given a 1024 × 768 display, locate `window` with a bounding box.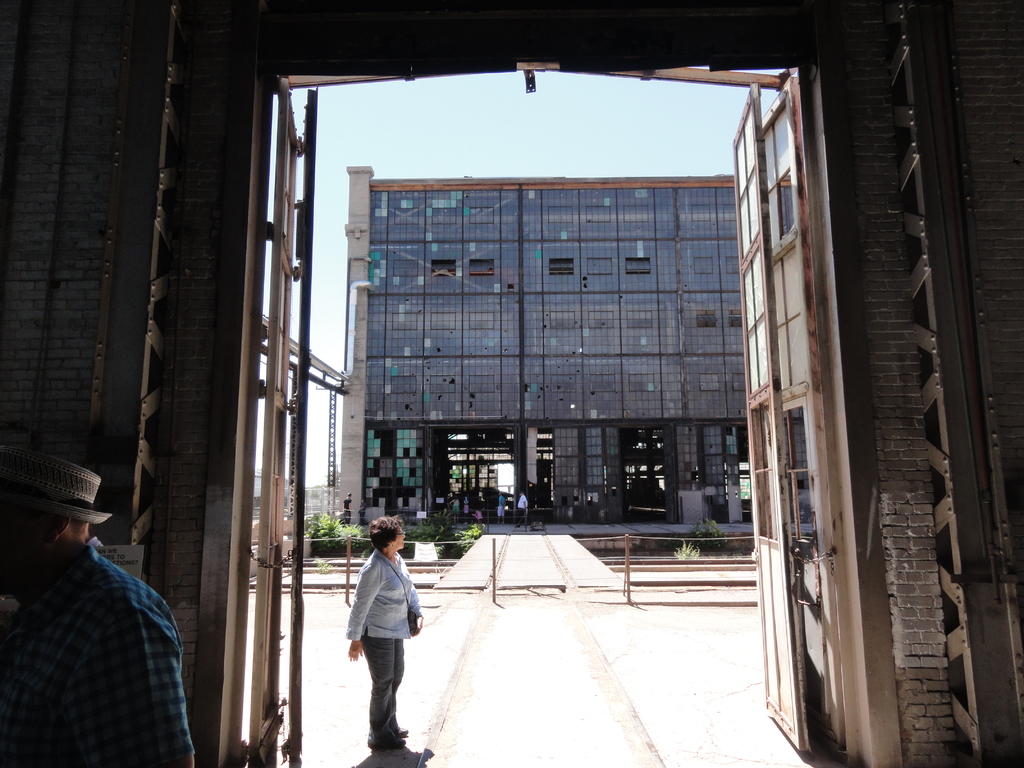
Located: [735, 104, 762, 259].
